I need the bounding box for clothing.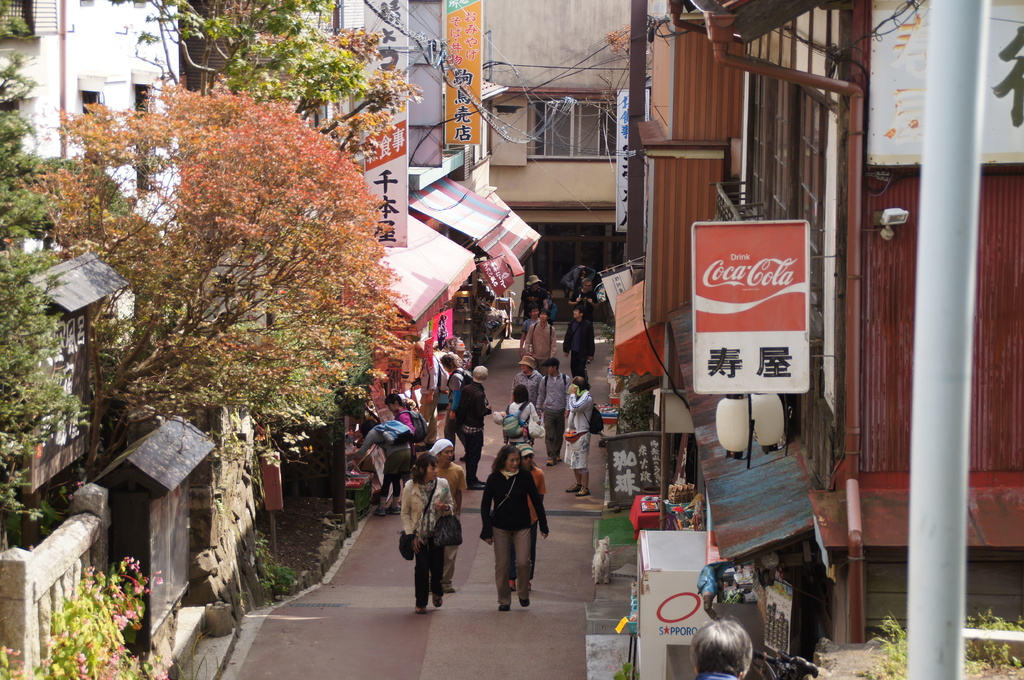
Here it is: 510,370,547,418.
